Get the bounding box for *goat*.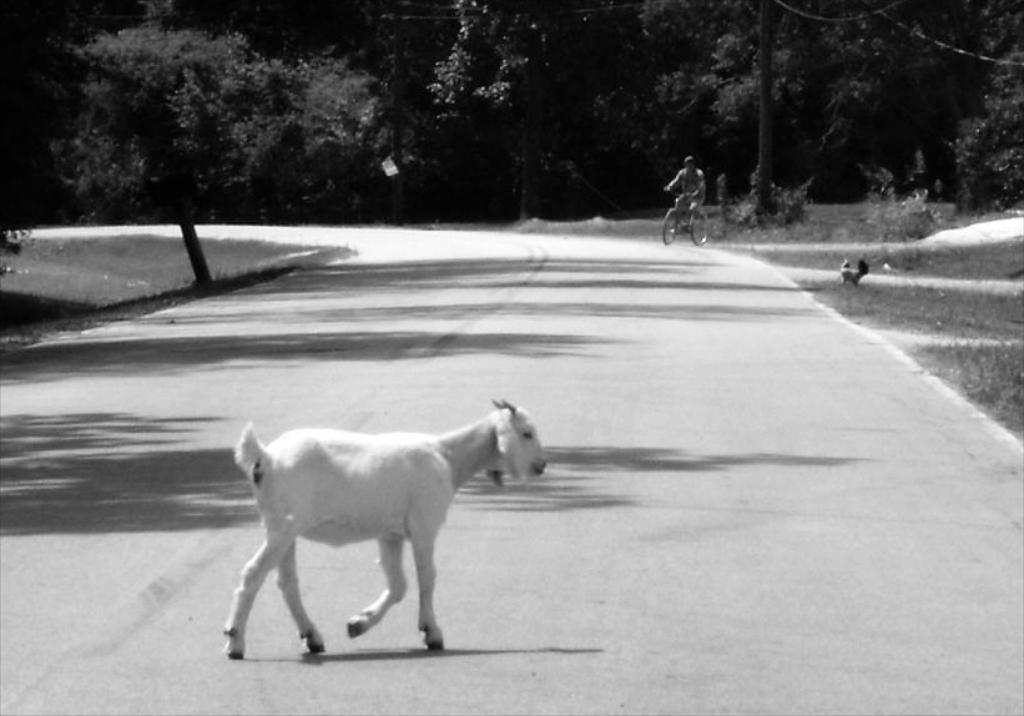
crop(208, 388, 549, 665).
